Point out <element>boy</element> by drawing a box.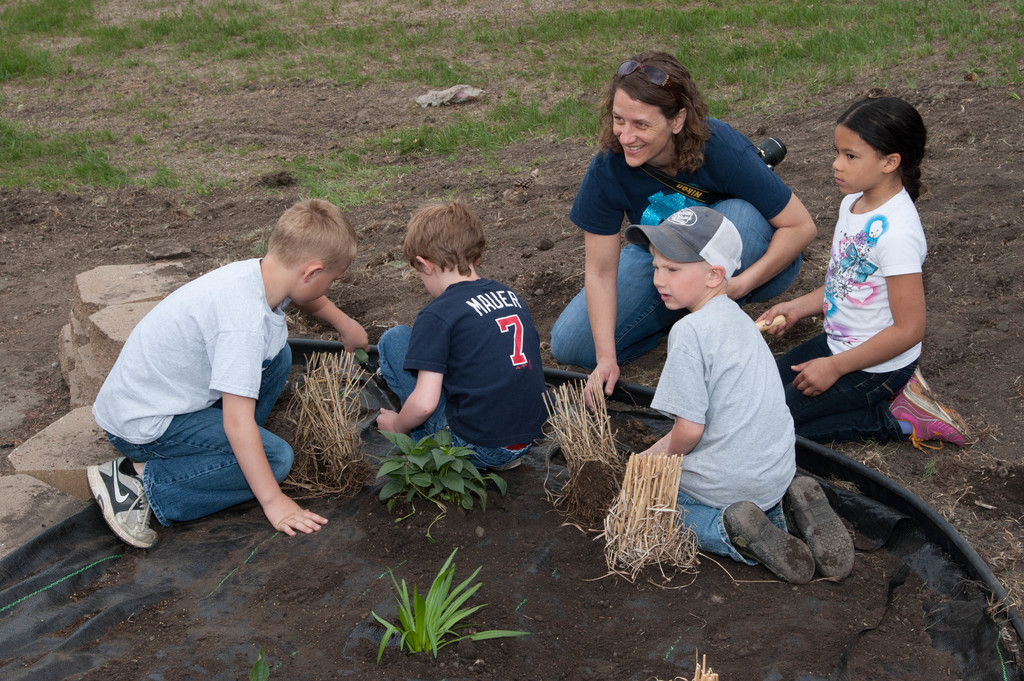
x1=77, y1=189, x2=382, y2=556.
